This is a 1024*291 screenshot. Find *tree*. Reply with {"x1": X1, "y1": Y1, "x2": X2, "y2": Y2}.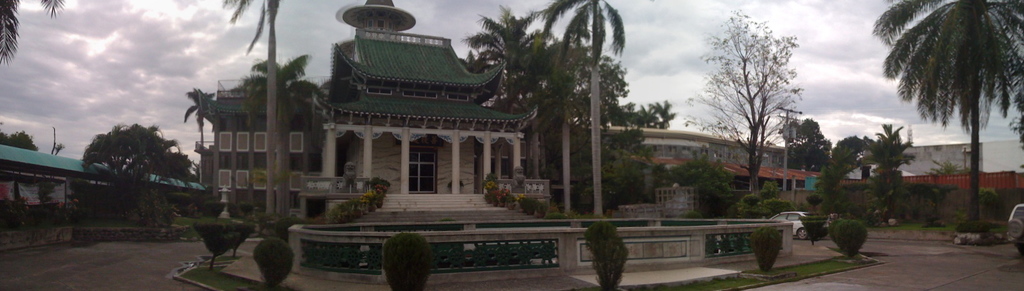
{"x1": 0, "y1": 132, "x2": 36, "y2": 151}.
